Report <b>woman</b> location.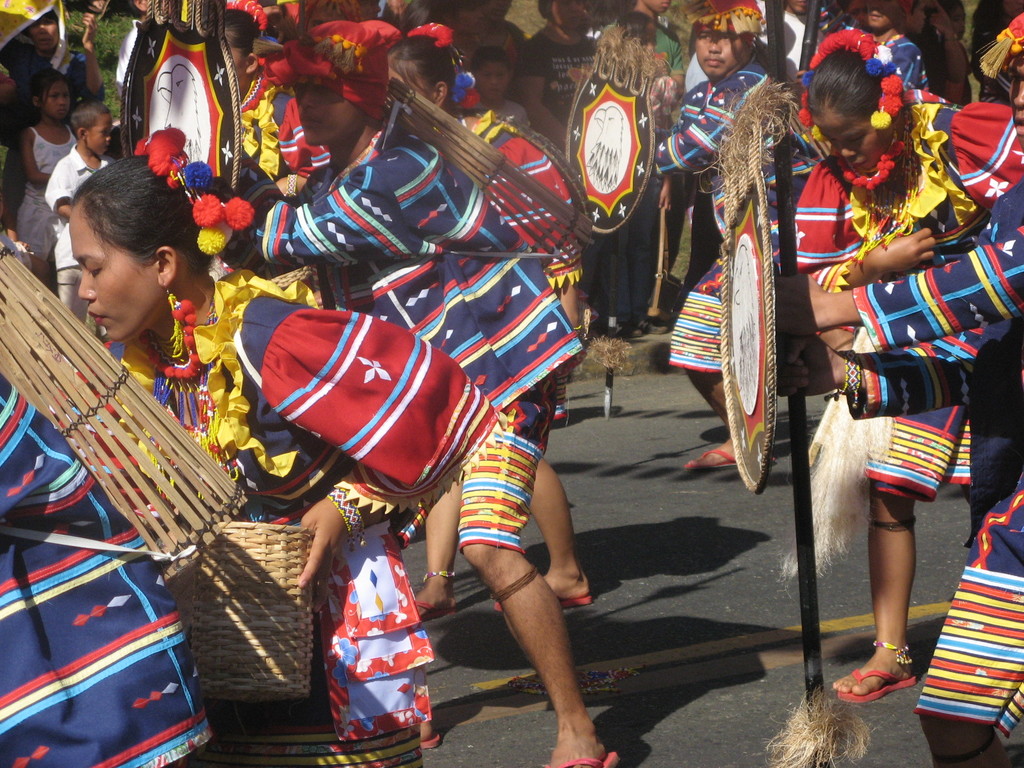
Report: left=790, top=22, right=1023, bottom=707.
